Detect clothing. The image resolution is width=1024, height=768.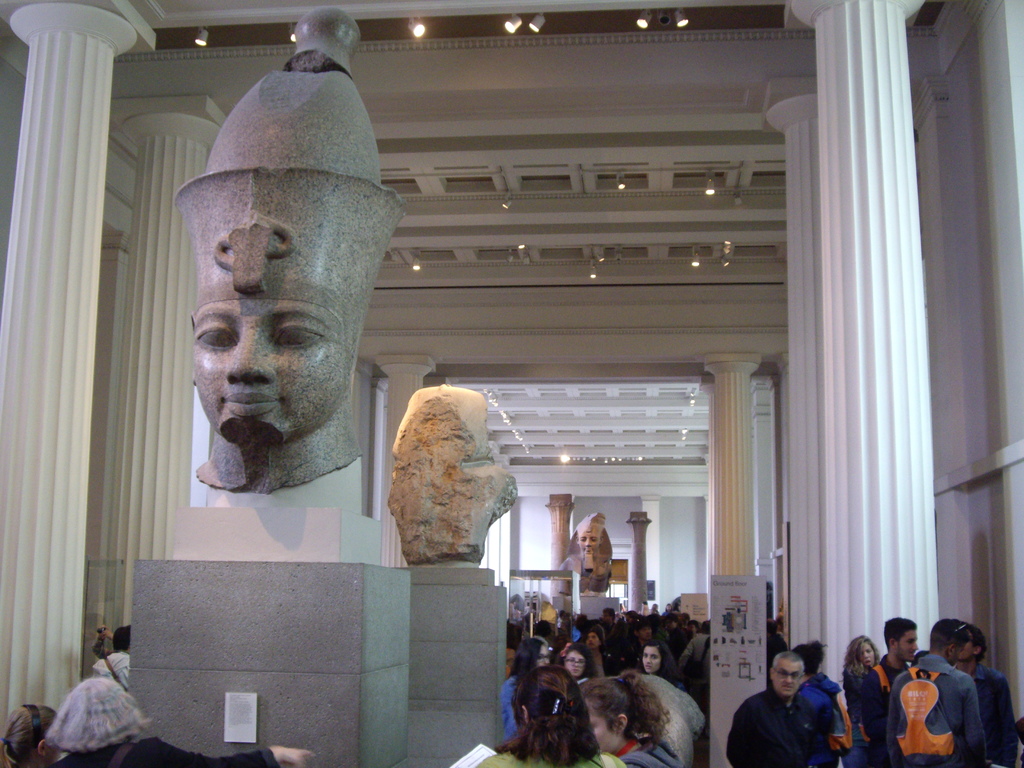
(x1=749, y1=664, x2=851, y2=767).
